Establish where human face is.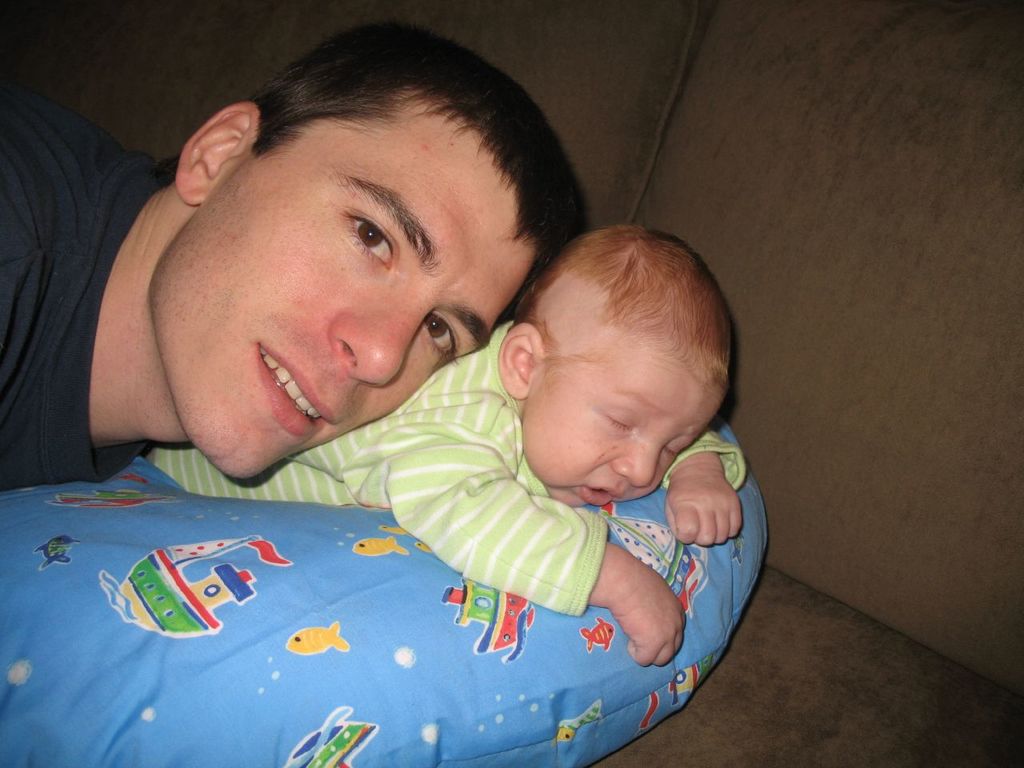
Established at <box>162,90,525,490</box>.
